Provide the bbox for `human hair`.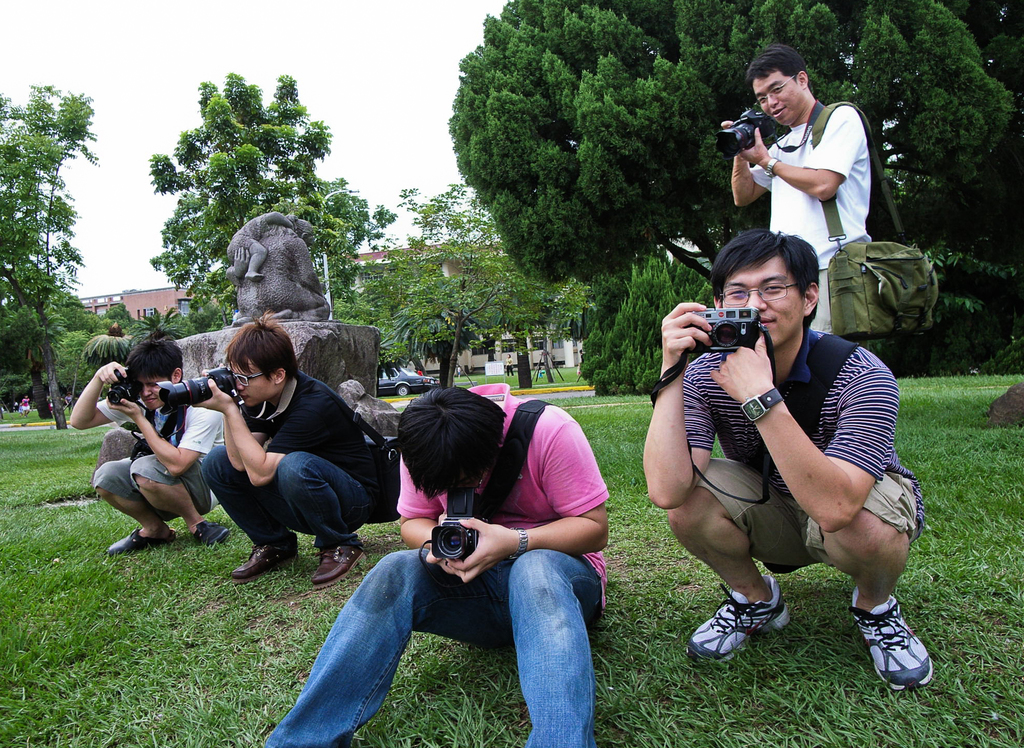
box=[747, 38, 814, 90].
